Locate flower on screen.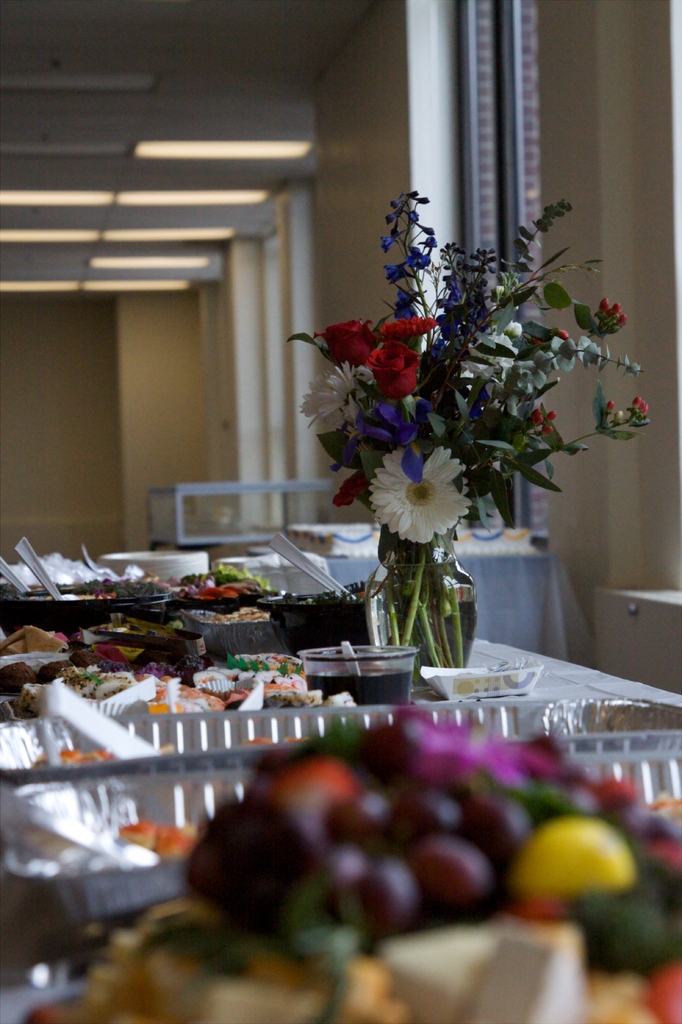
On screen at box=[374, 448, 483, 534].
